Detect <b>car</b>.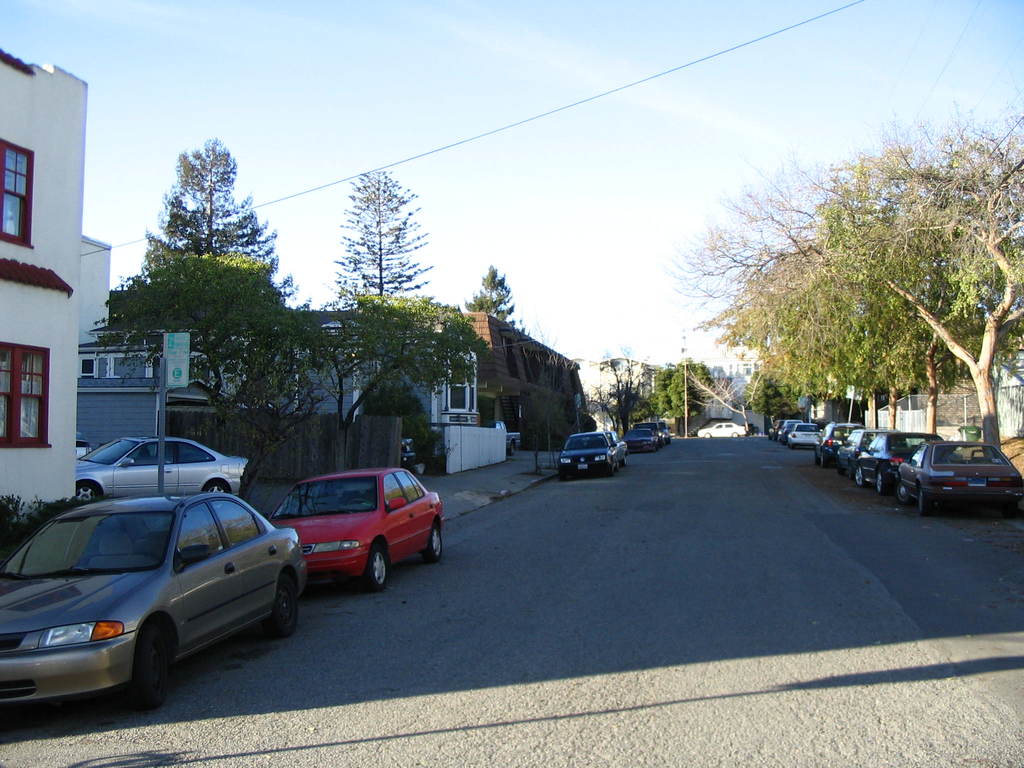
Detected at {"left": 556, "top": 429, "right": 618, "bottom": 482}.
